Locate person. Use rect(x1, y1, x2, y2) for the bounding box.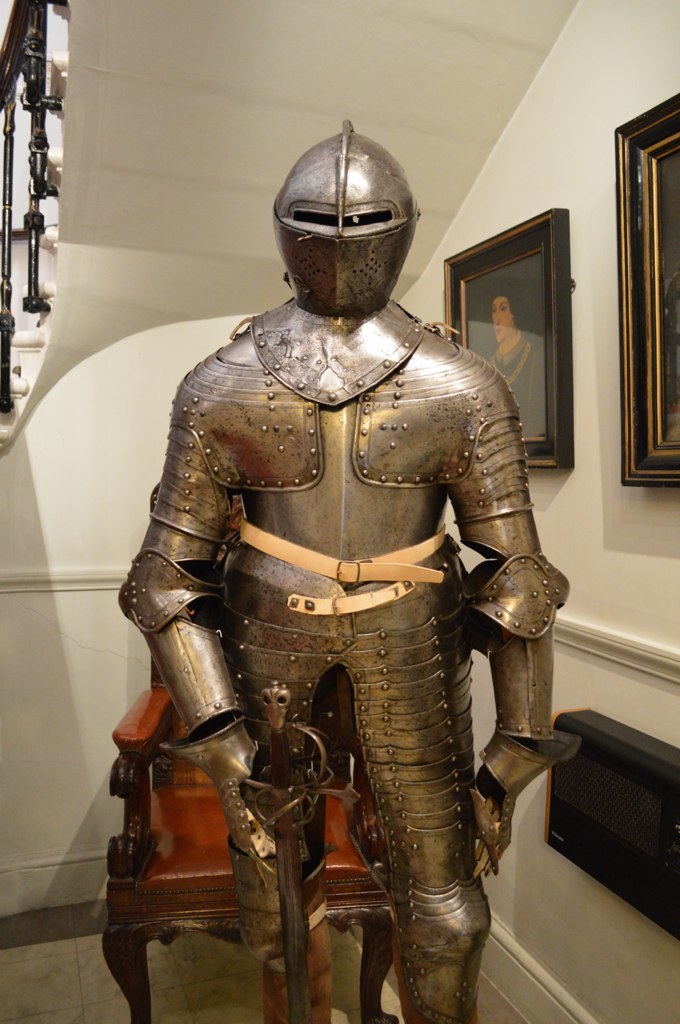
rect(117, 118, 579, 1023).
